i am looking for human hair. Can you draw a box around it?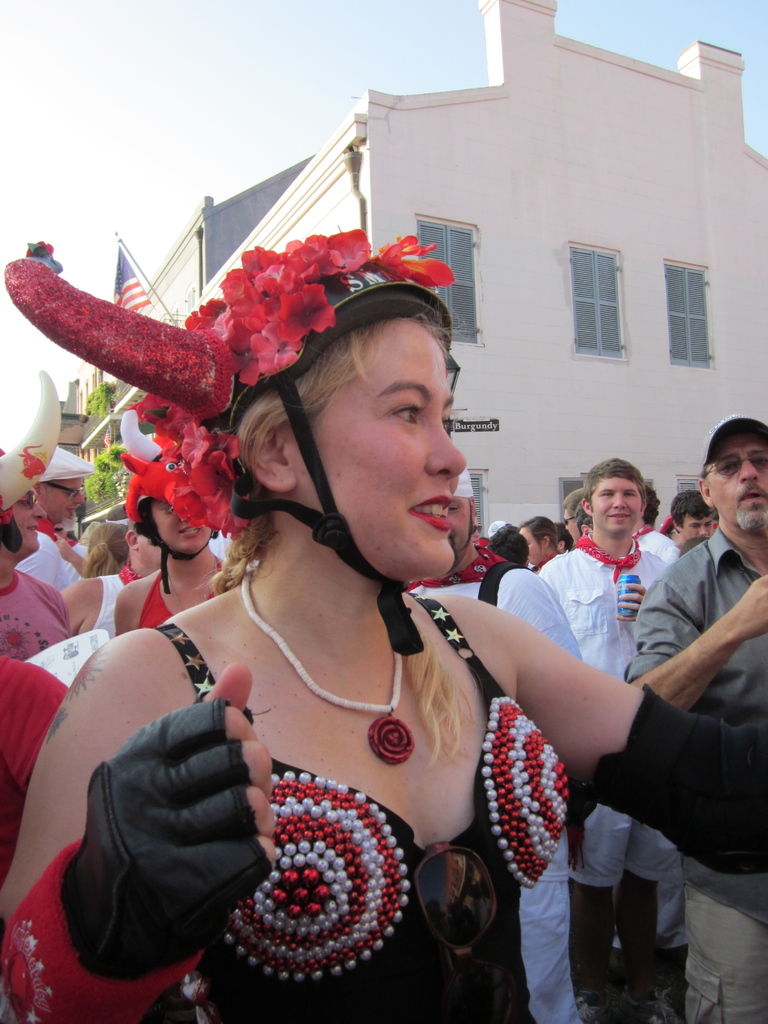
Sure, the bounding box is (584,457,646,509).
